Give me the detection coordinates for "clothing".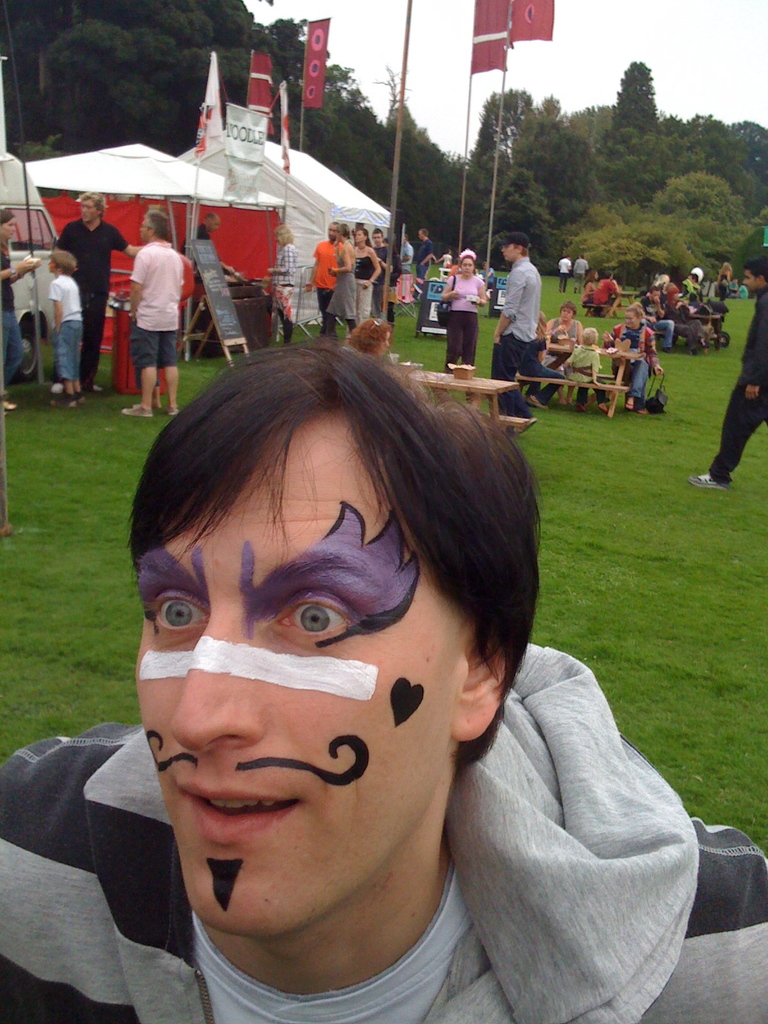
(left=0, top=642, right=767, bottom=1023).
